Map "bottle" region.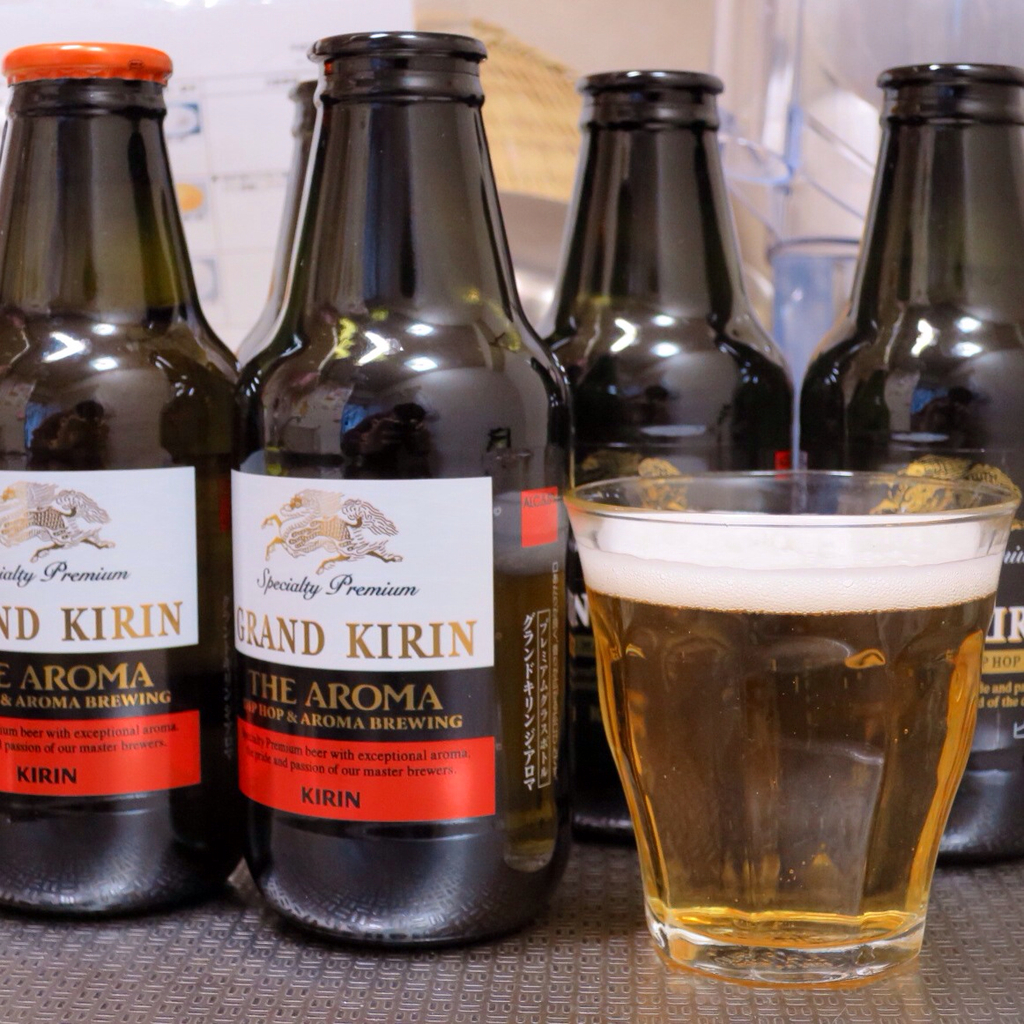
Mapped to x1=805, y1=58, x2=1023, y2=865.
